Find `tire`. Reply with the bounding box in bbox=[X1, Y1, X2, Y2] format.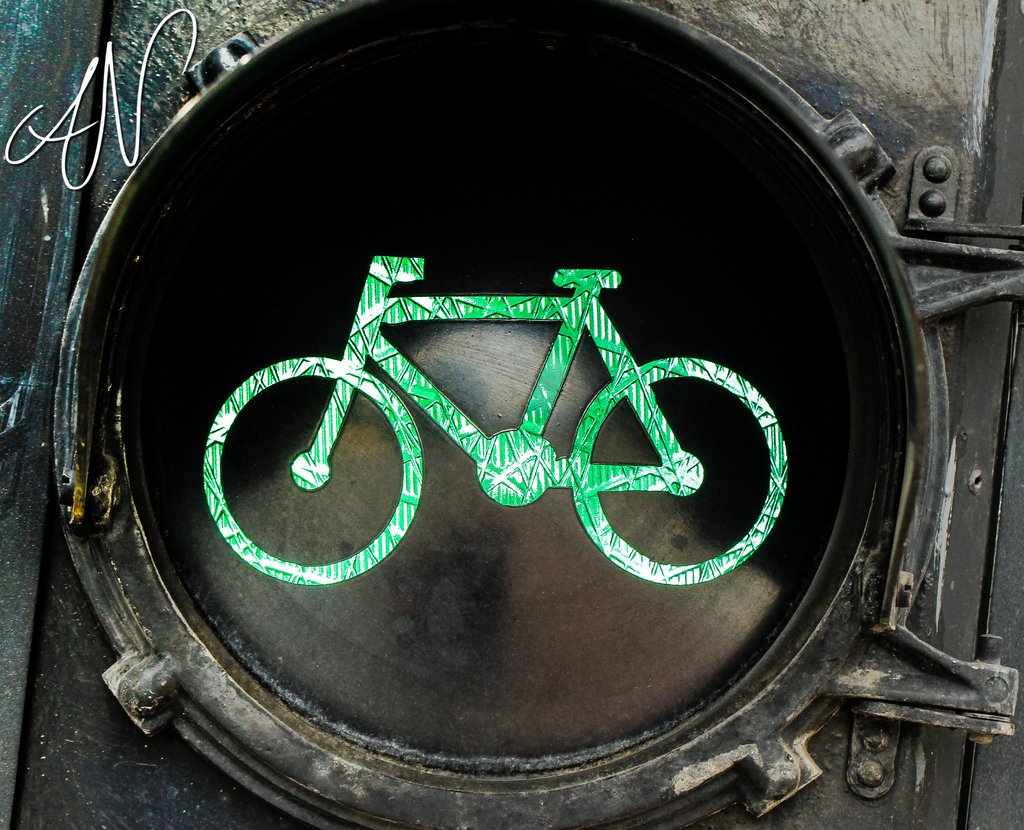
bbox=[195, 358, 424, 588].
